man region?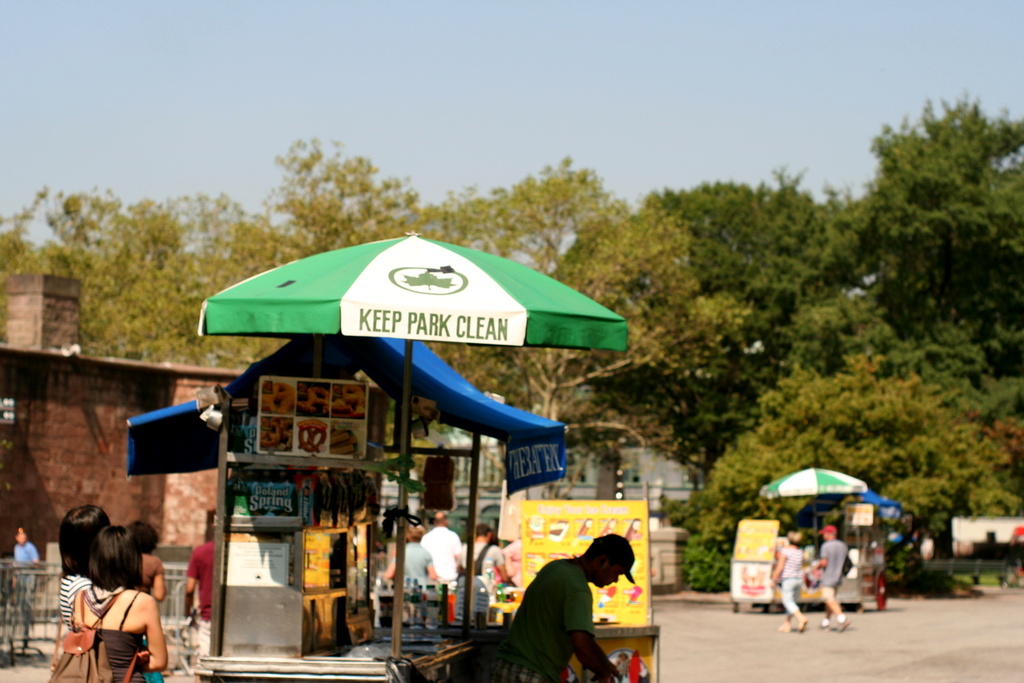
detection(474, 524, 509, 582)
